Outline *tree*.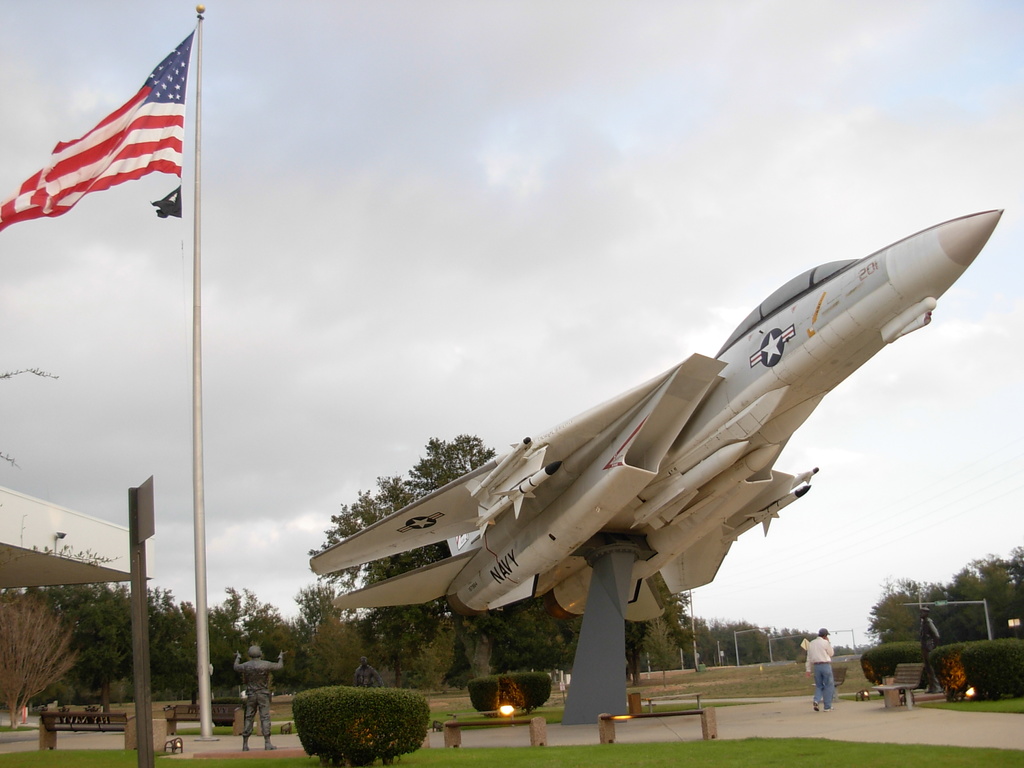
Outline: (306,433,497,622).
